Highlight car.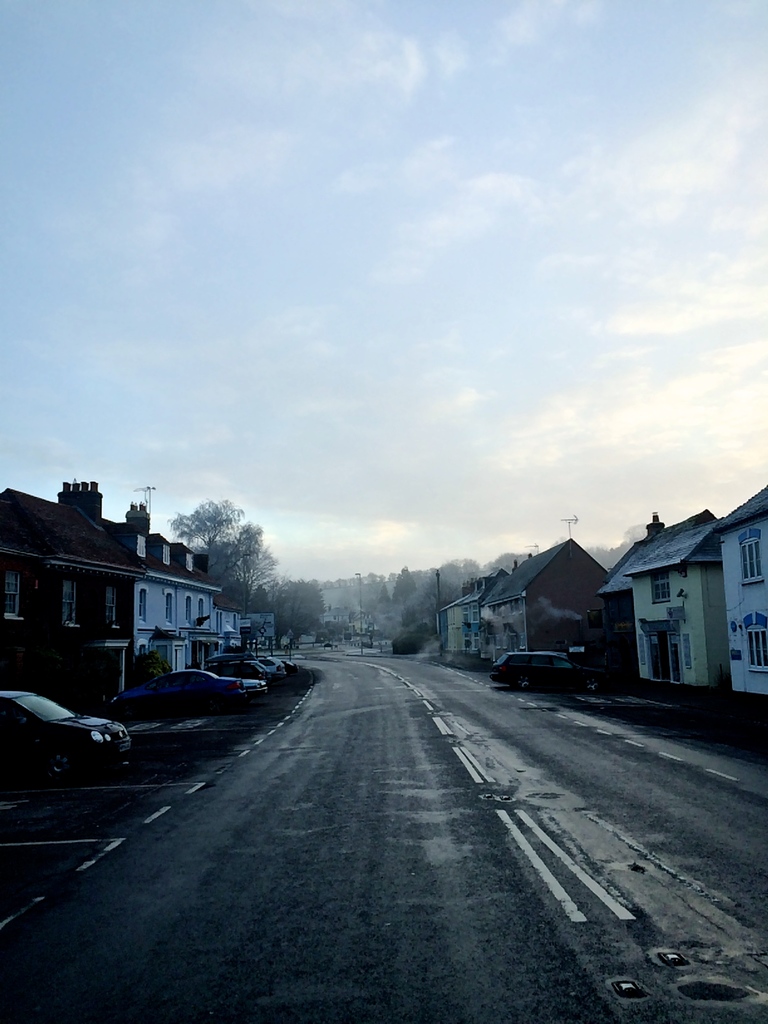
Highlighted region: (x1=488, y1=651, x2=602, y2=695).
